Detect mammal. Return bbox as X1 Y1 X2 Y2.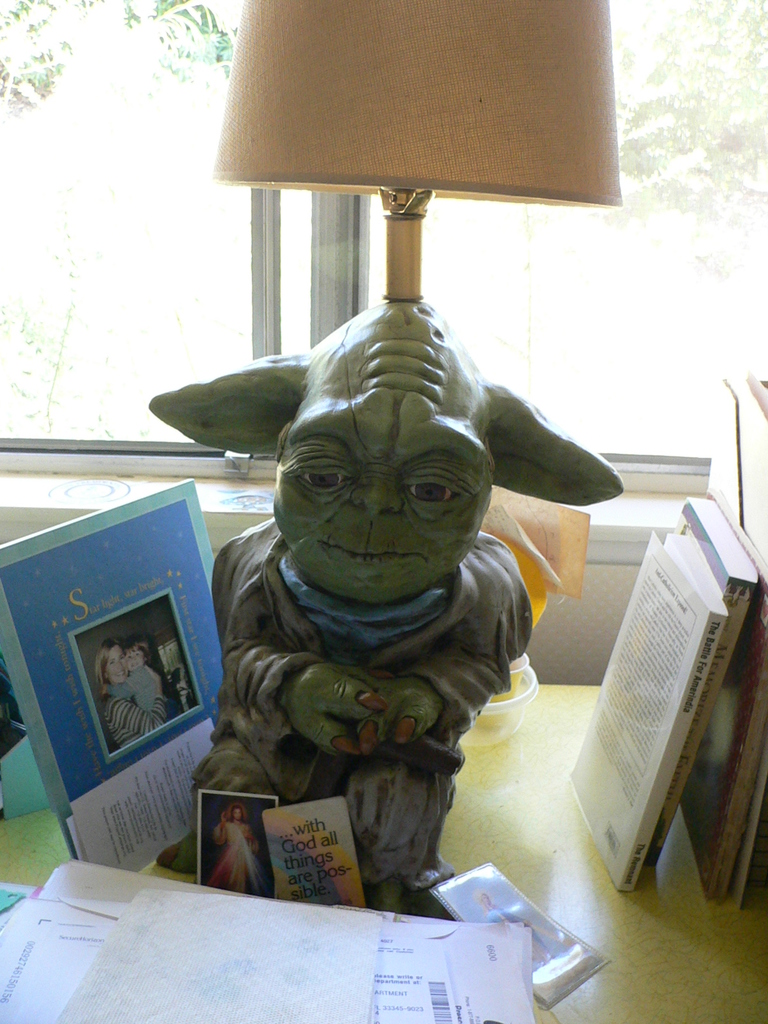
217 805 269 895.
